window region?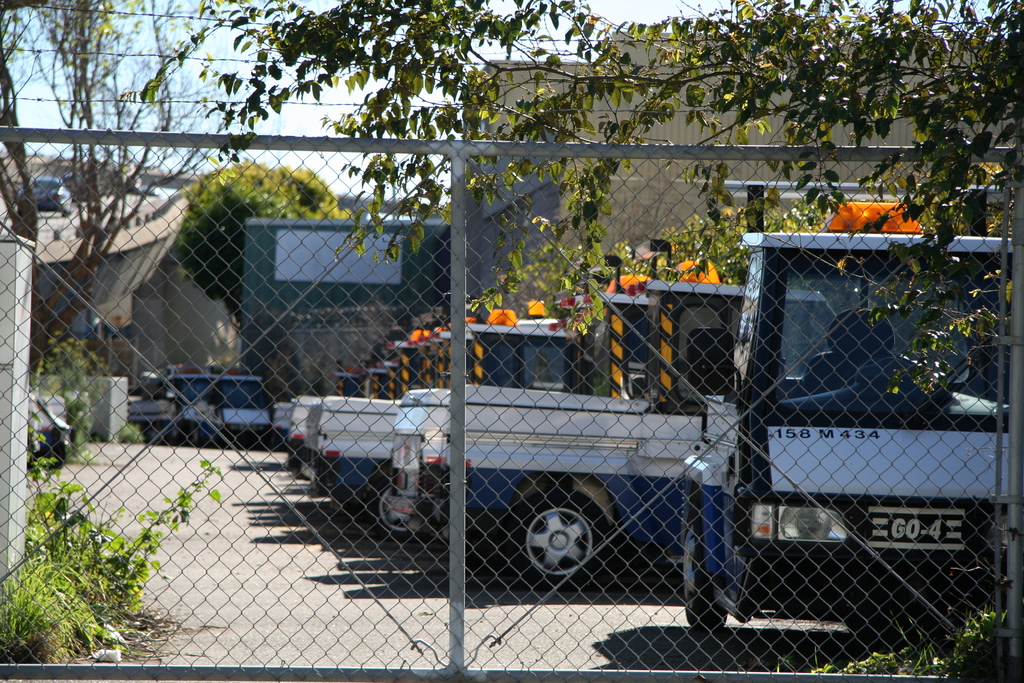
{"left": 475, "top": 331, "right": 584, "bottom": 392}
